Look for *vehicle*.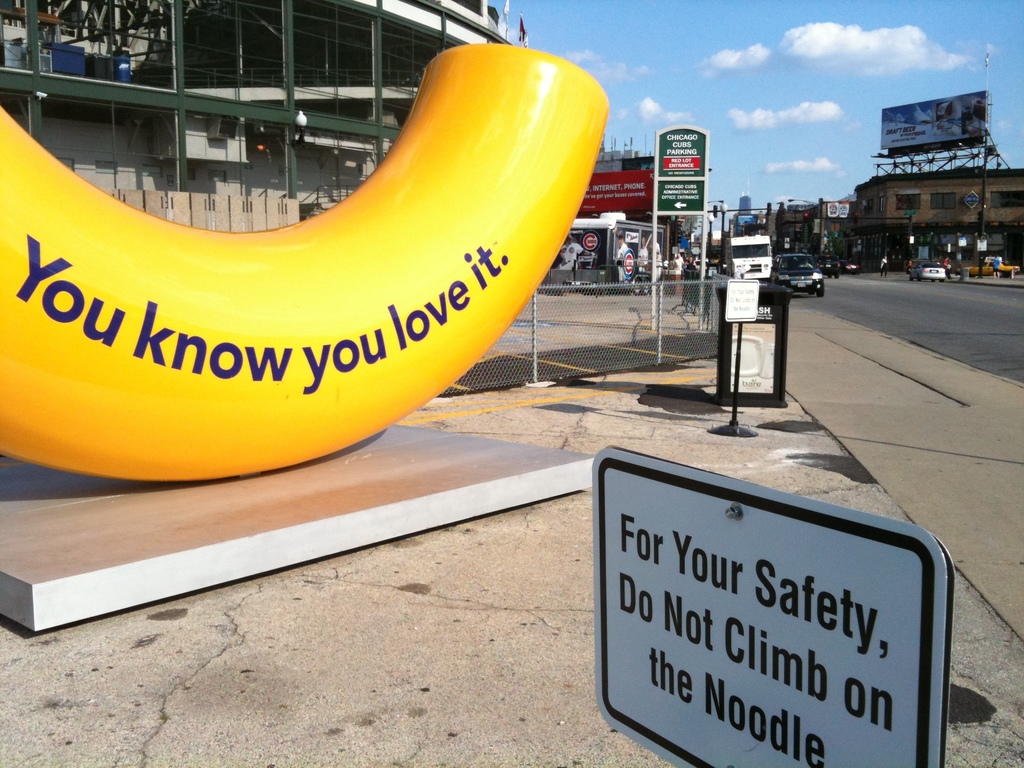
Found: 692/255/705/273.
